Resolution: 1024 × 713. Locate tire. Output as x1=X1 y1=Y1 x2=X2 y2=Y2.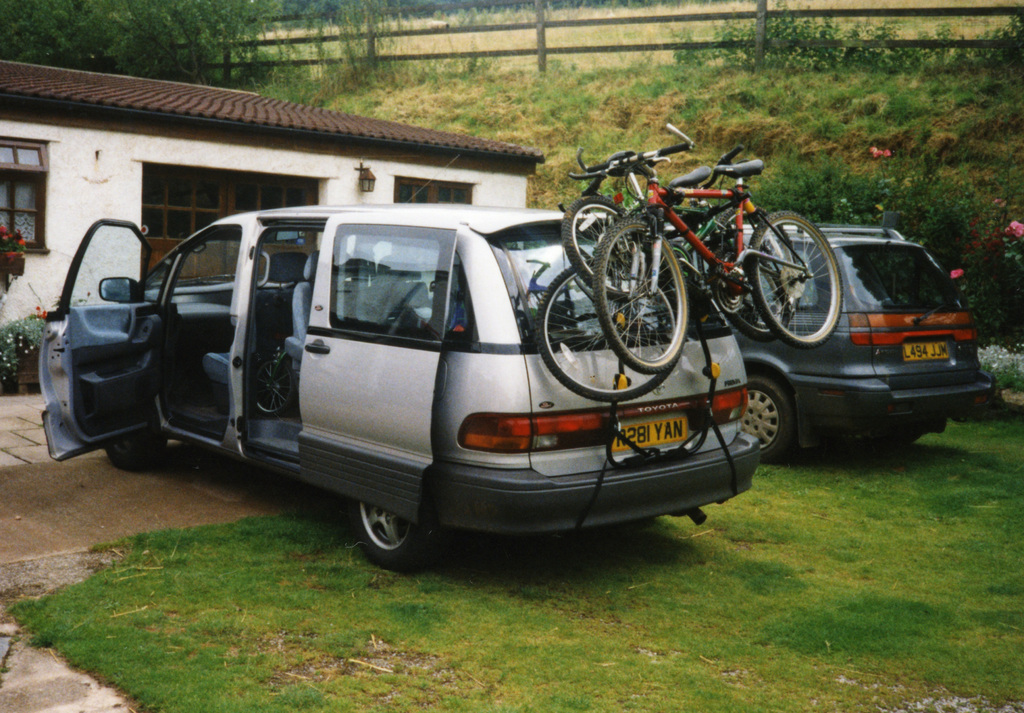
x1=335 y1=499 x2=423 y2=570.
